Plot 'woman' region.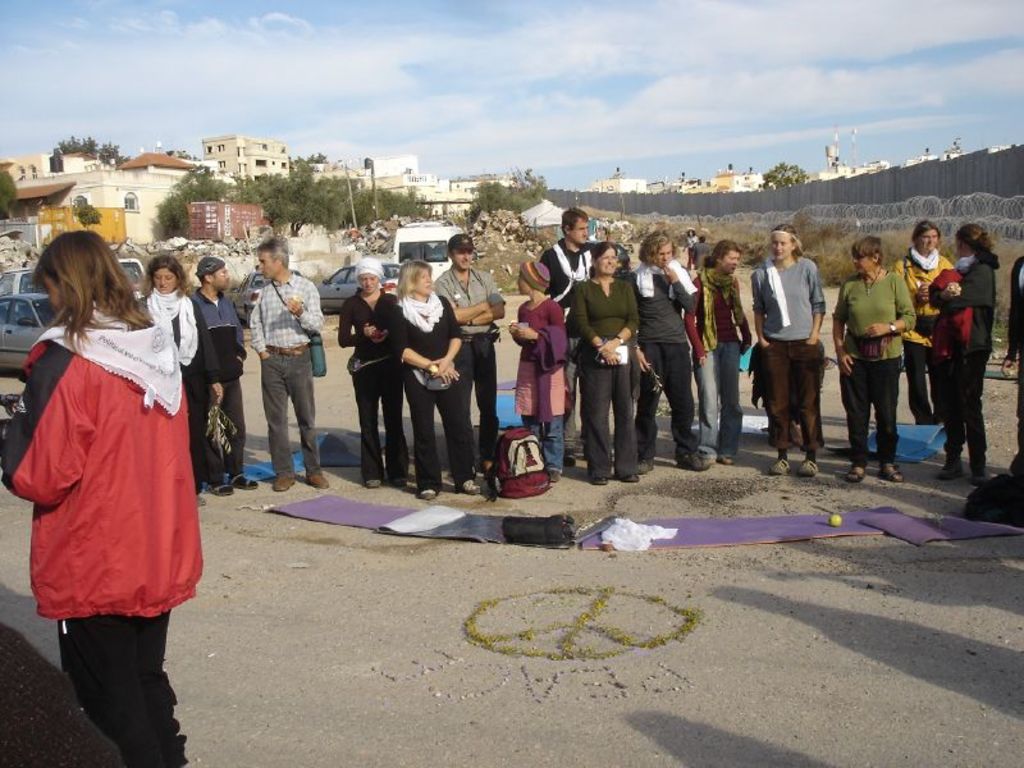
Plotted at box(138, 253, 223, 500).
